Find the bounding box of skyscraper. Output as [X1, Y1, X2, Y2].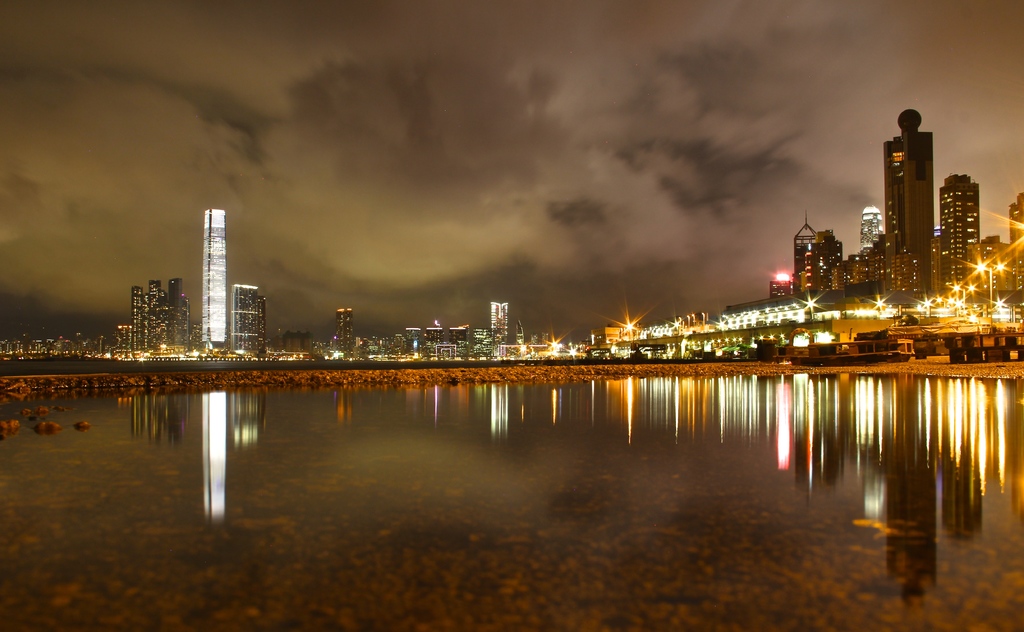
[200, 207, 227, 349].
